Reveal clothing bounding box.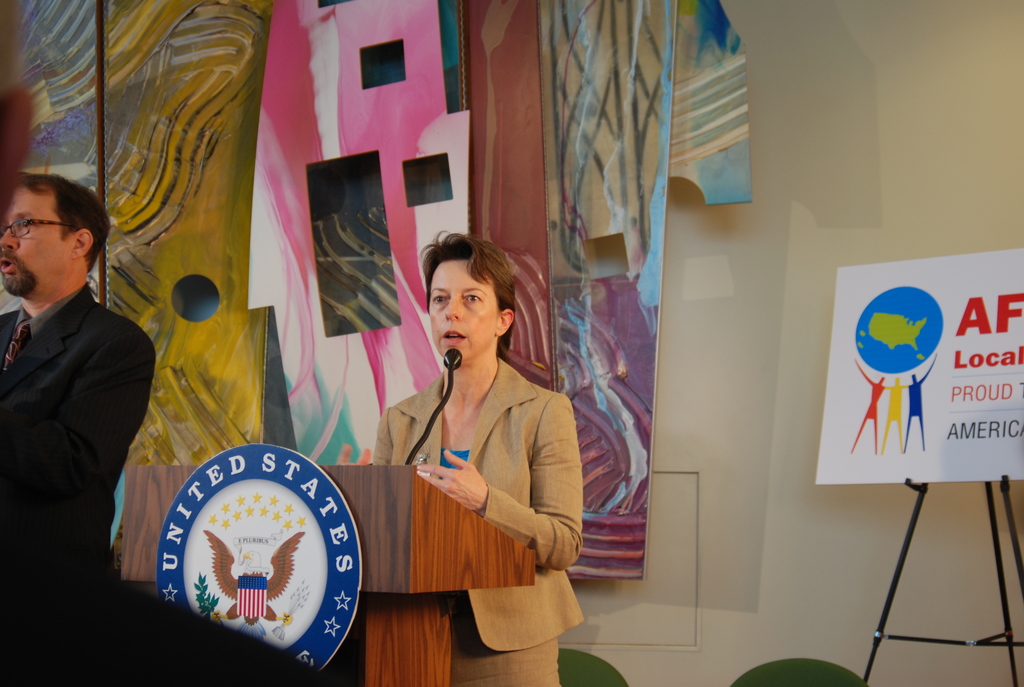
Revealed: locate(356, 328, 589, 645).
